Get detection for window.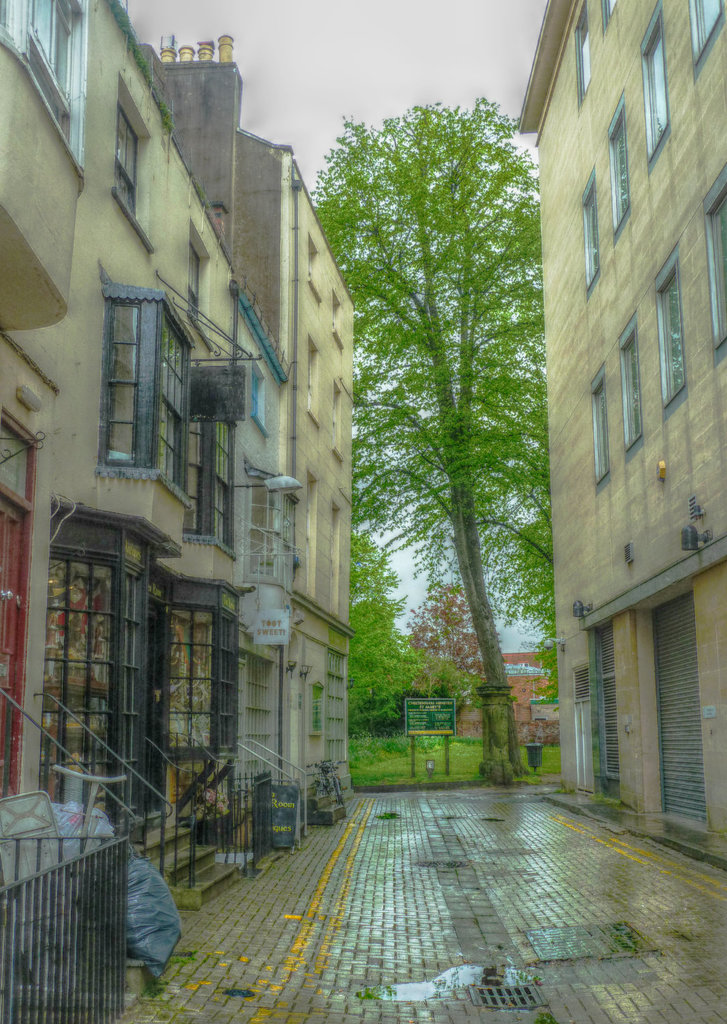
Detection: rect(701, 167, 726, 352).
